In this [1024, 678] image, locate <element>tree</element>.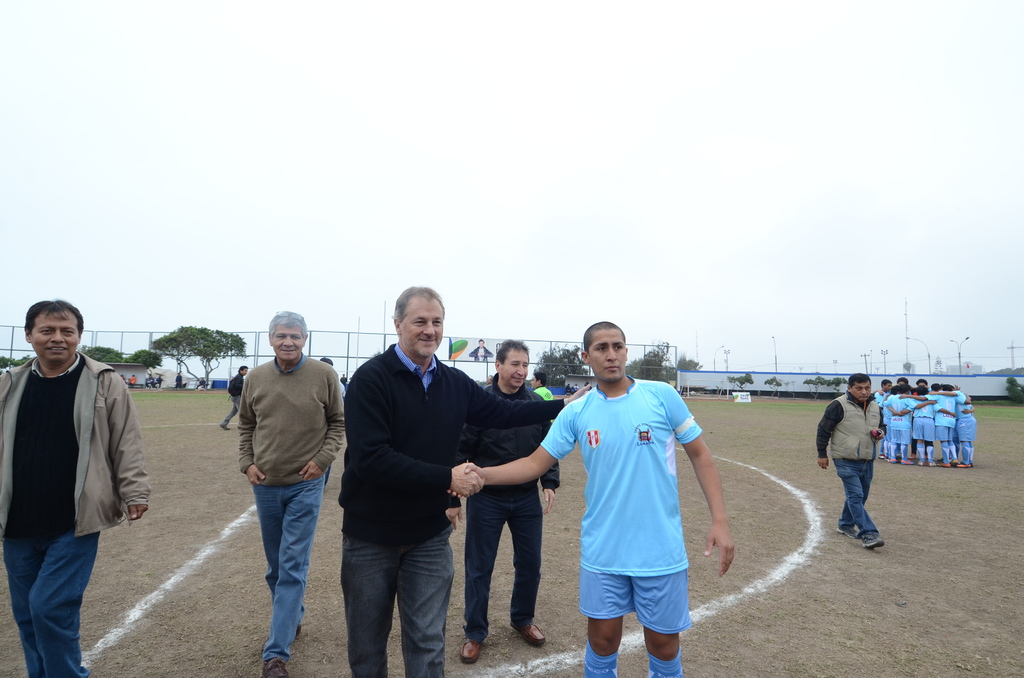
Bounding box: detection(529, 339, 595, 394).
